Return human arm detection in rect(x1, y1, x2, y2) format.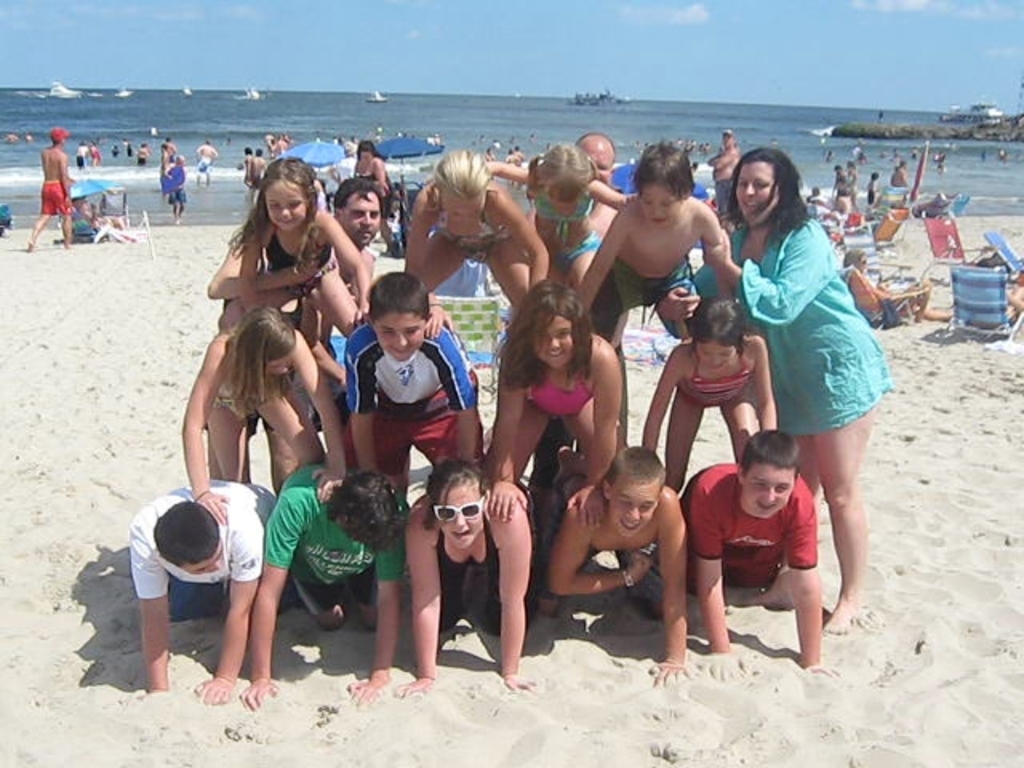
rect(482, 168, 536, 182).
